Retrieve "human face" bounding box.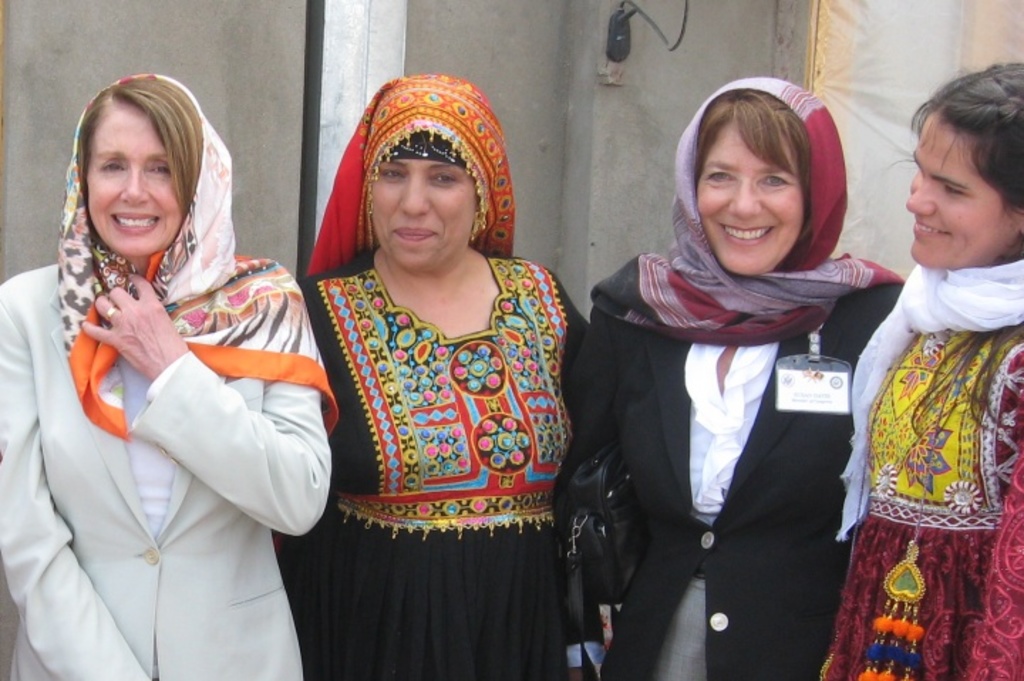
Bounding box: select_region(87, 108, 183, 257).
